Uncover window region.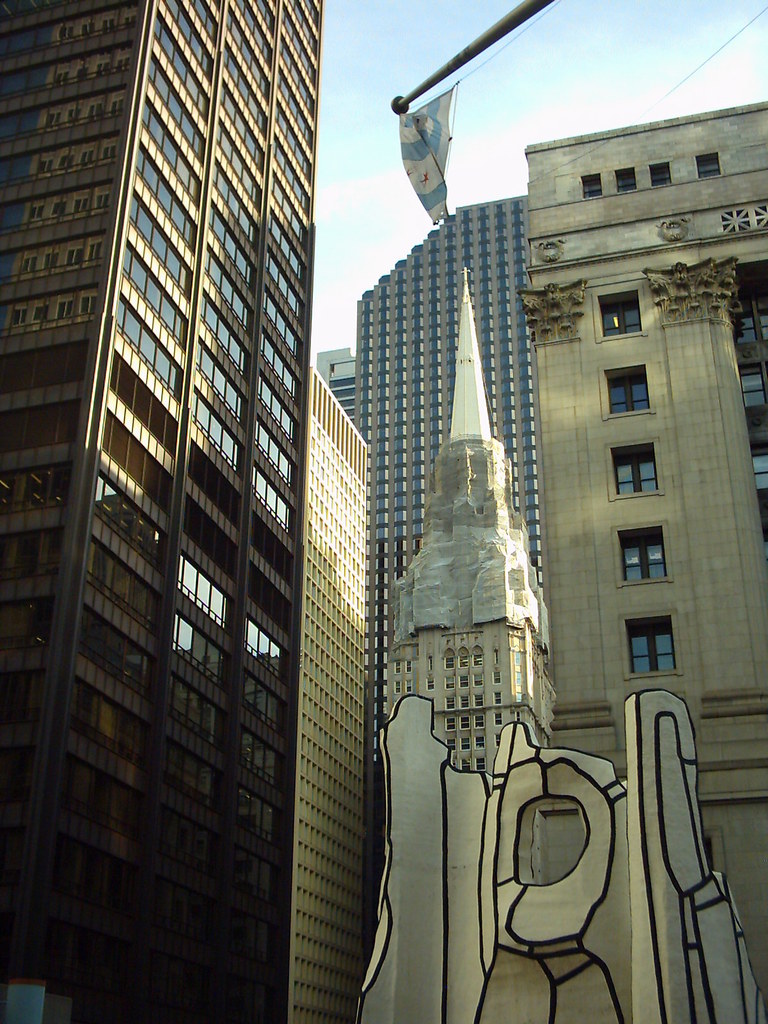
Uncovered: pyautogui.locateOnScreen(616, 525, 667, 585).
